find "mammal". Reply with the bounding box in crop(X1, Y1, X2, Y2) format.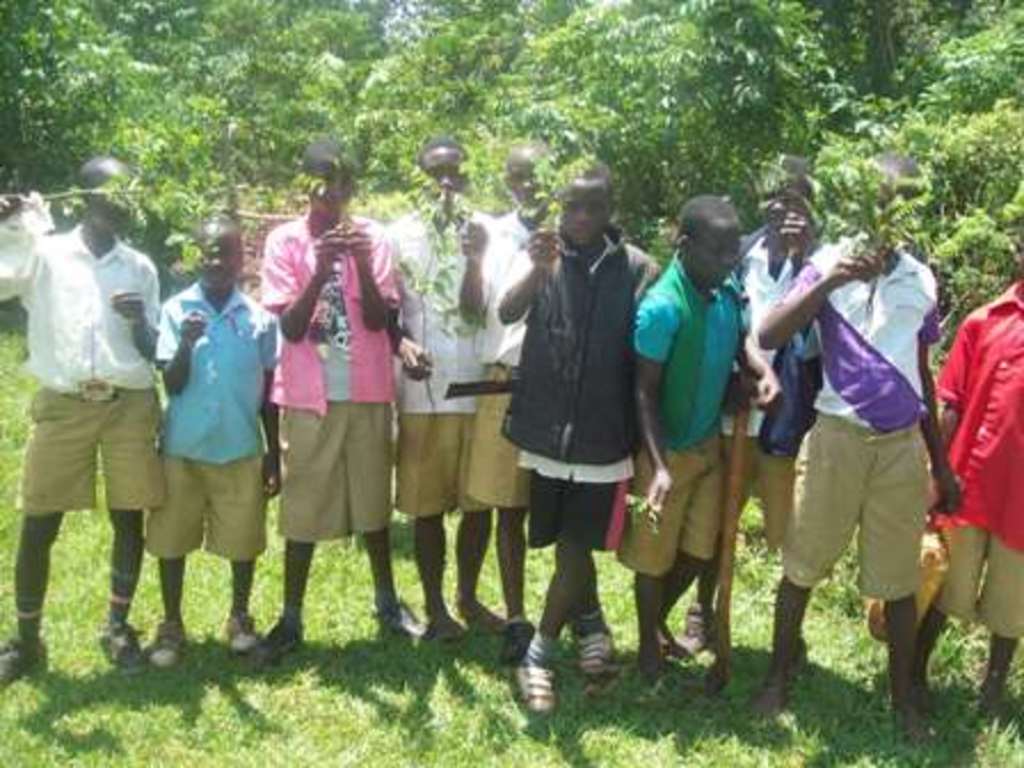
crop(39, 174, 199, 683).
